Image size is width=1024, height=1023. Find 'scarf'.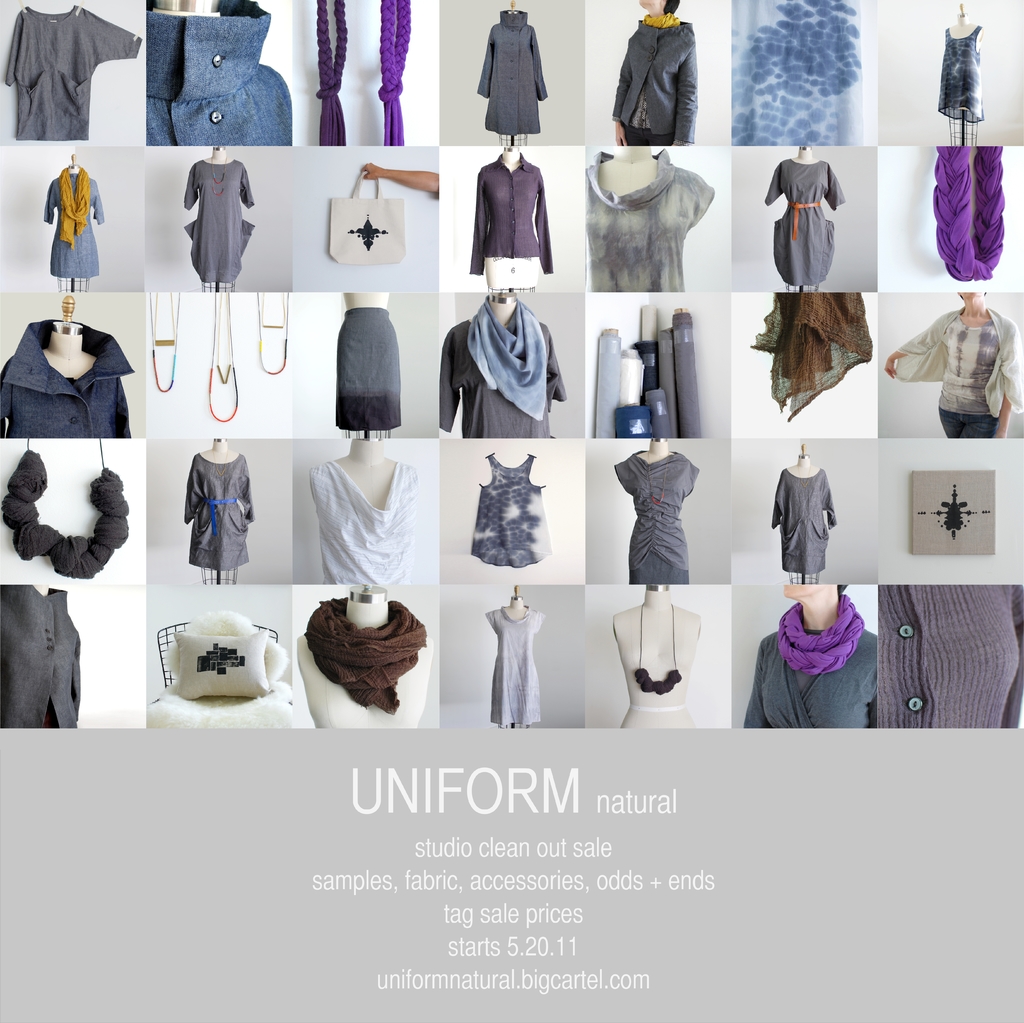
Rect(305, 592, 438, 714).
